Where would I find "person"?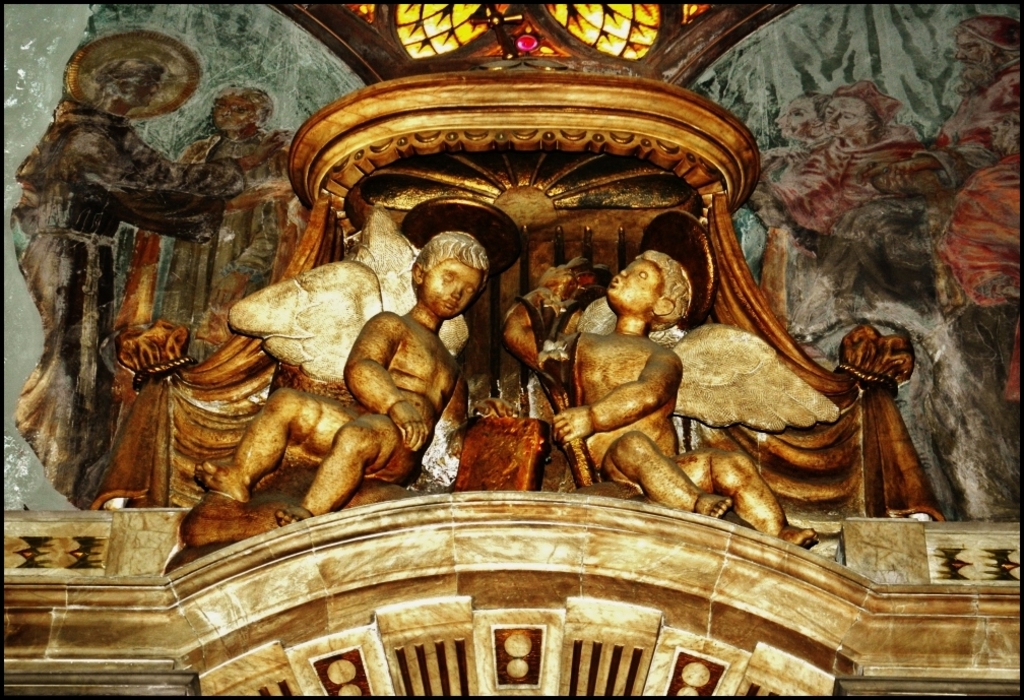
At {"x1": 202, "y1": 226, "x2": 492, "y2": 525}.
